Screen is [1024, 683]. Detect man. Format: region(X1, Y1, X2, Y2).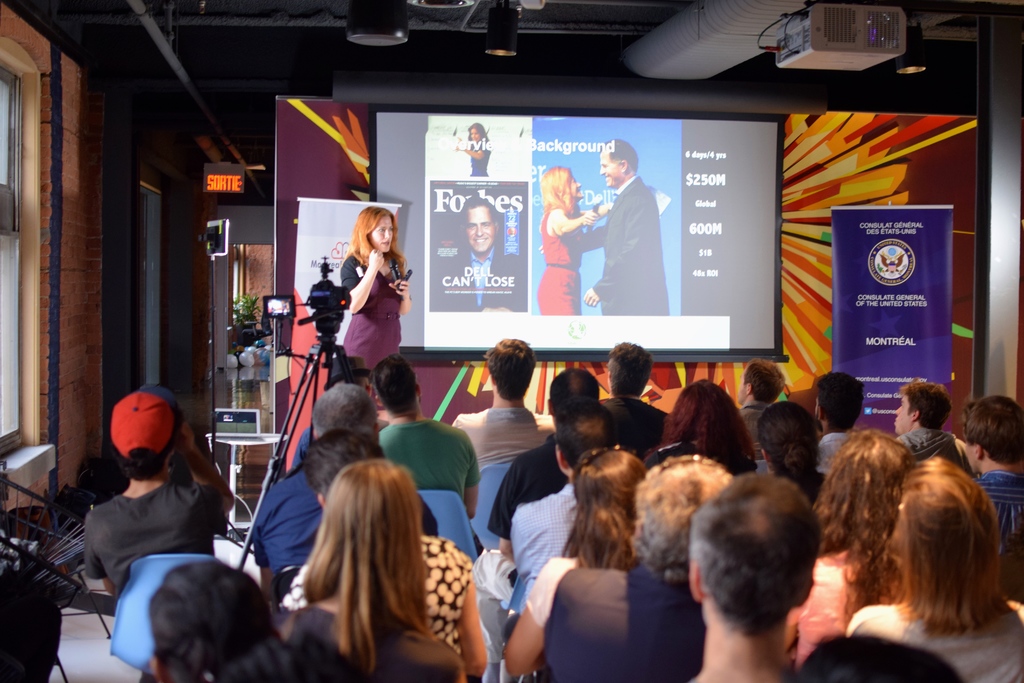
region(736, 355, 778, 450).
